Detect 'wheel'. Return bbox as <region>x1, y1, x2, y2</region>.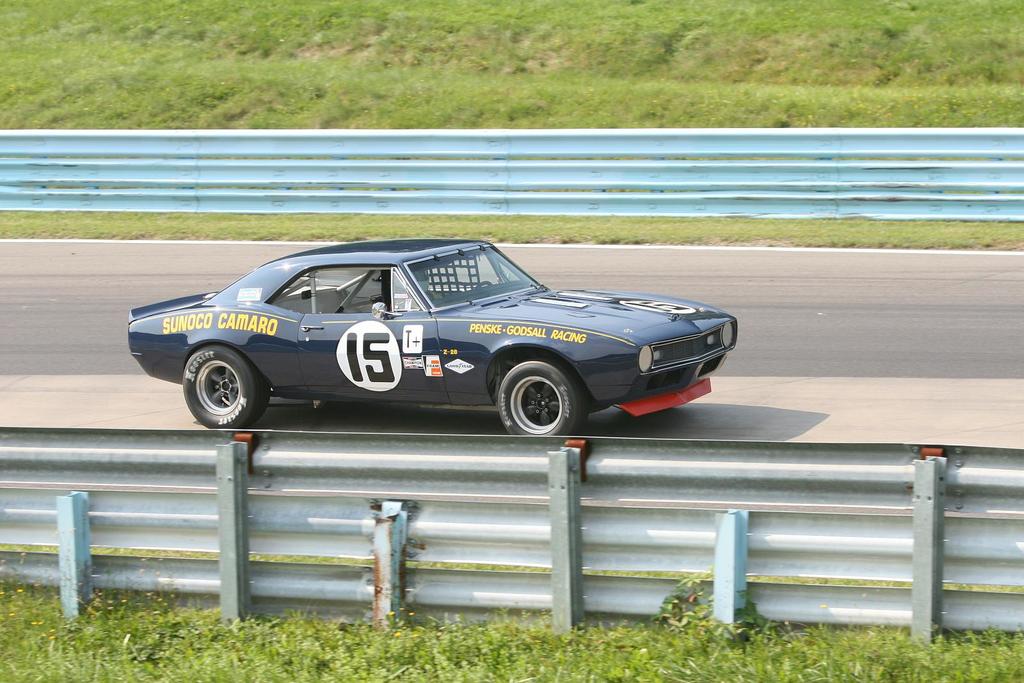
<region>179, 348, 270, 427</region>.
